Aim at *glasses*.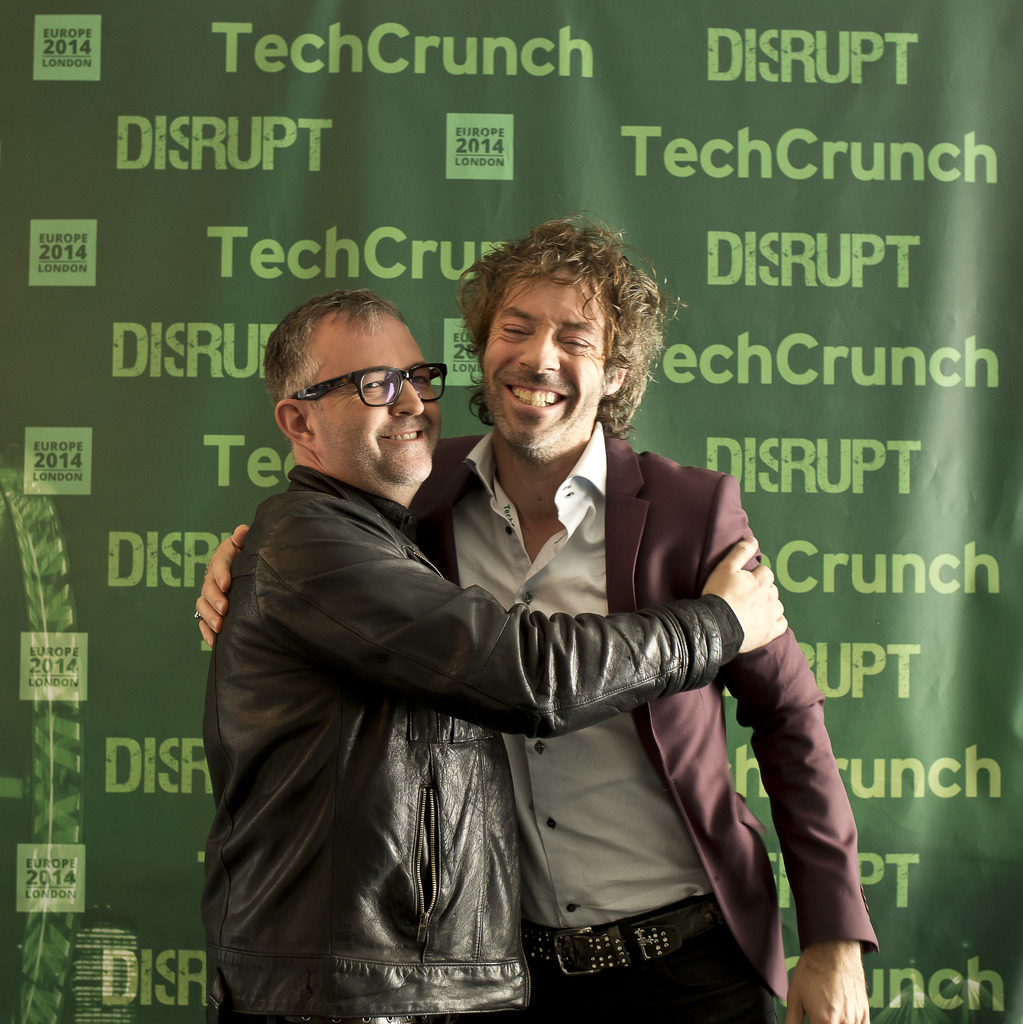
Aimed at x1=275, y1=365, x2=456, y2=436.
